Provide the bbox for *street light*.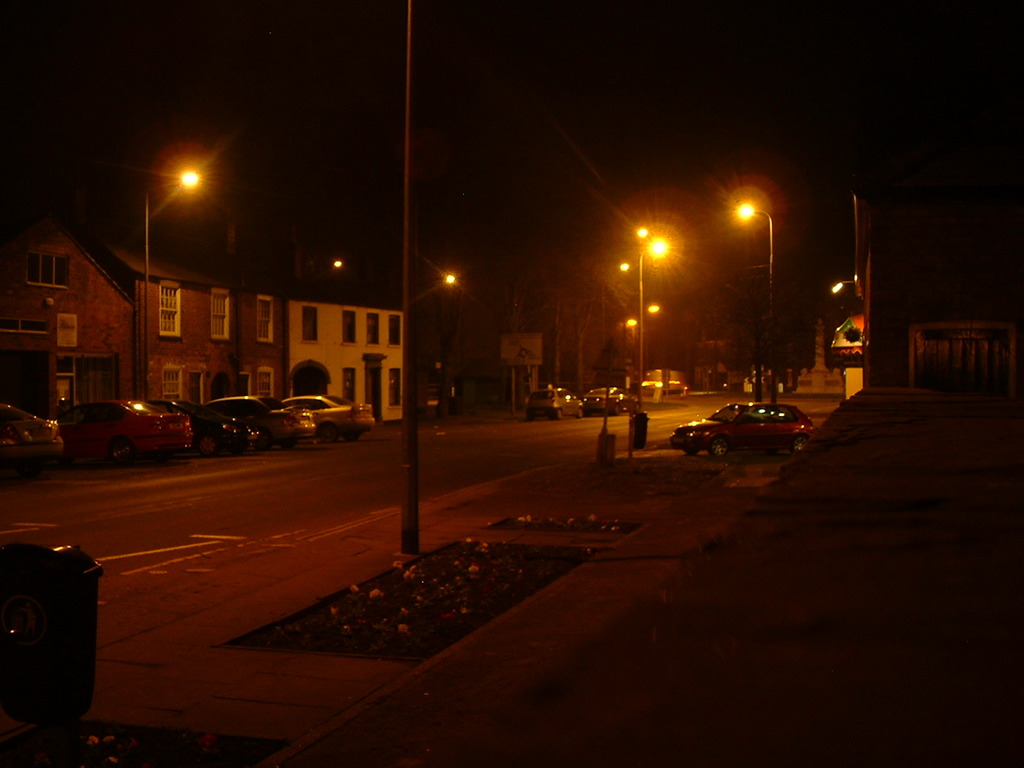
[737, 197, 778, 406].
